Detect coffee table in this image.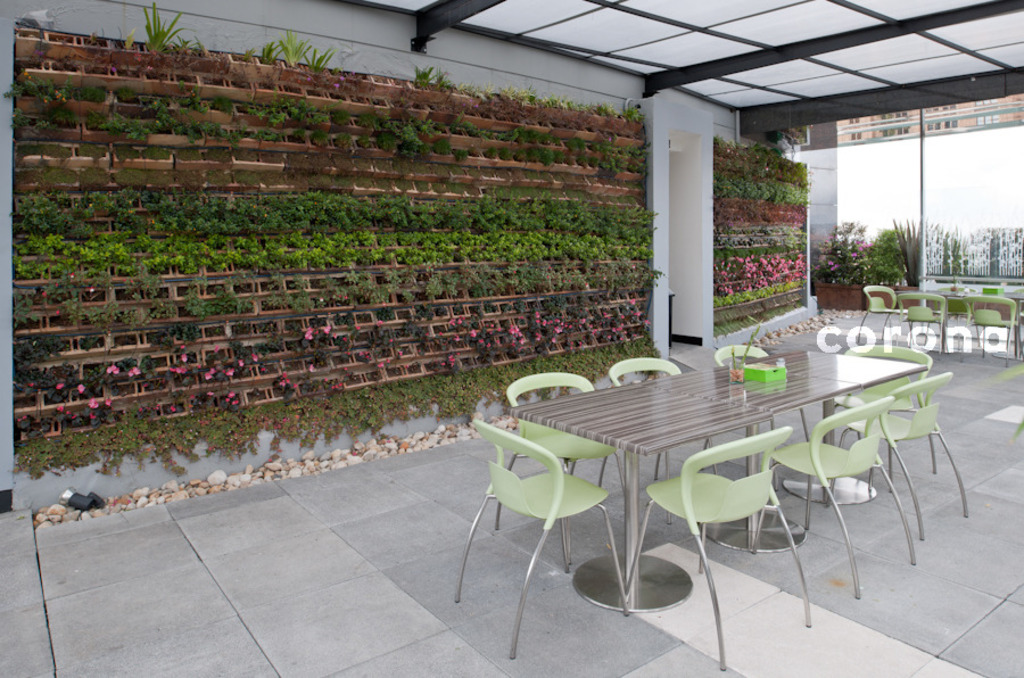
Detection: bbox=[892, 275, 1023, 328].
